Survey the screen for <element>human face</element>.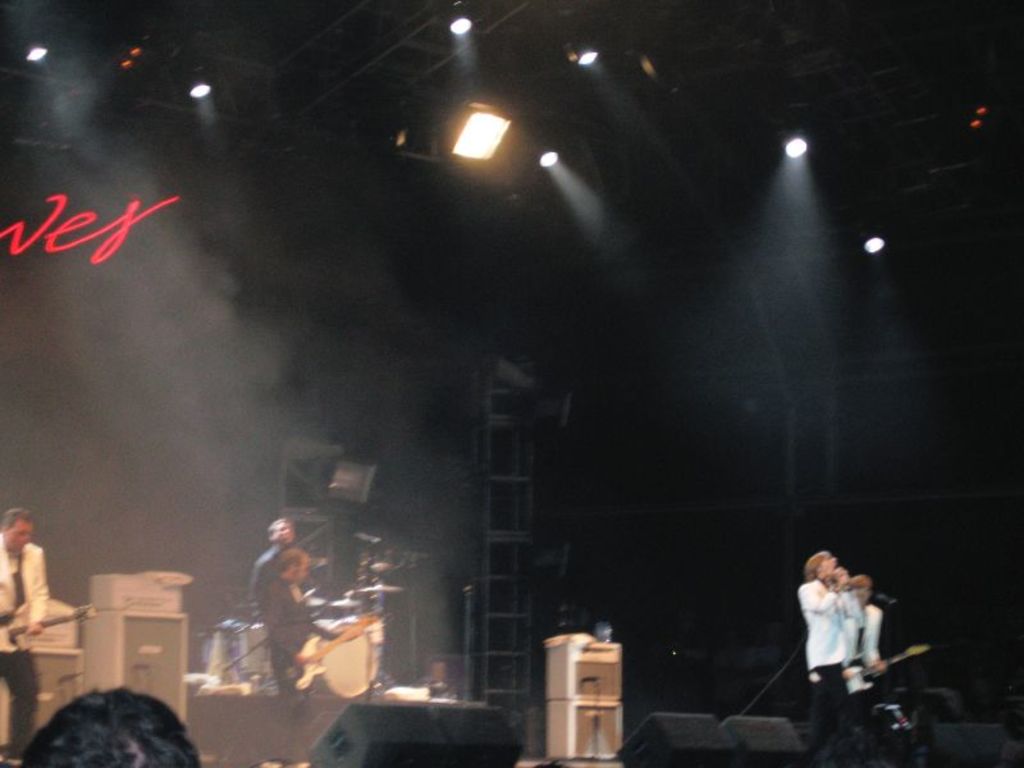
Survey found: detection(814, 549, 841, 581).
